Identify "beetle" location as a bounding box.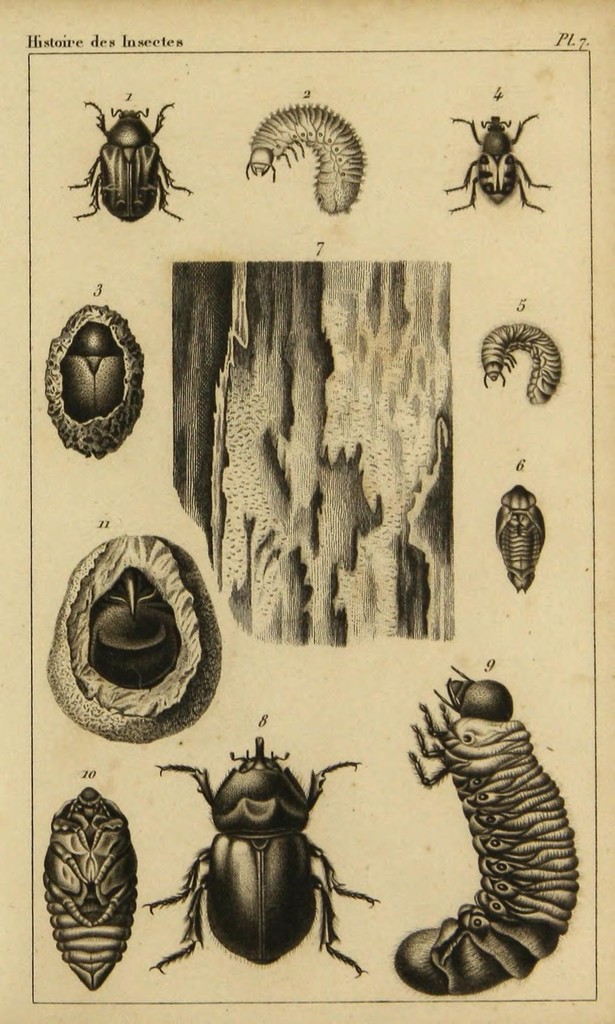
box(65, 97, 188, 216).
